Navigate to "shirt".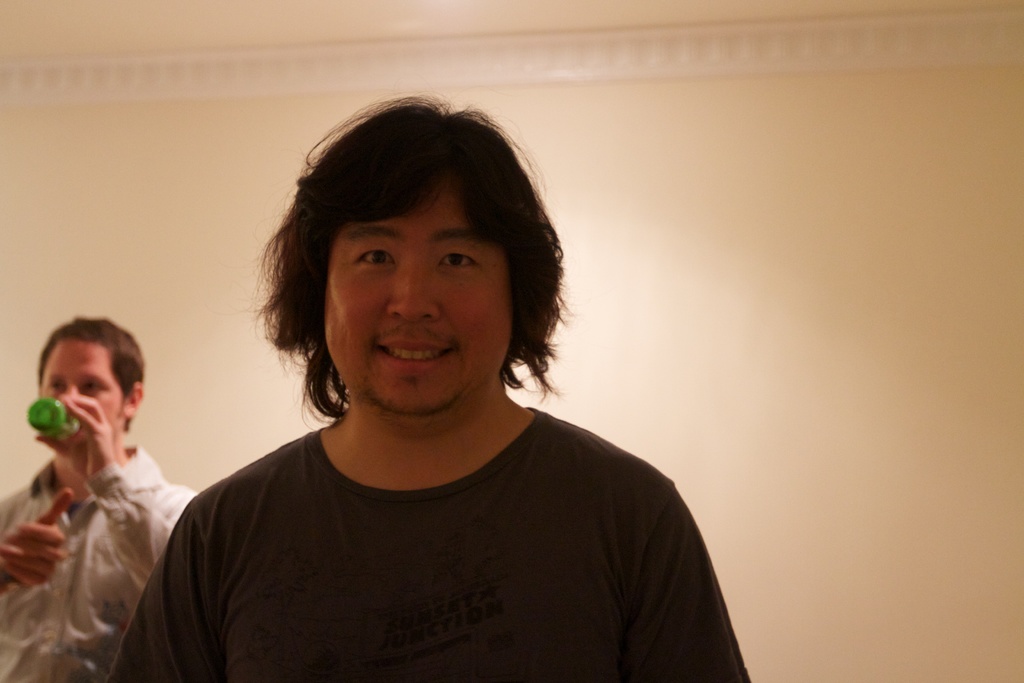
Navigation target: region(0, 440, 198, 680).
